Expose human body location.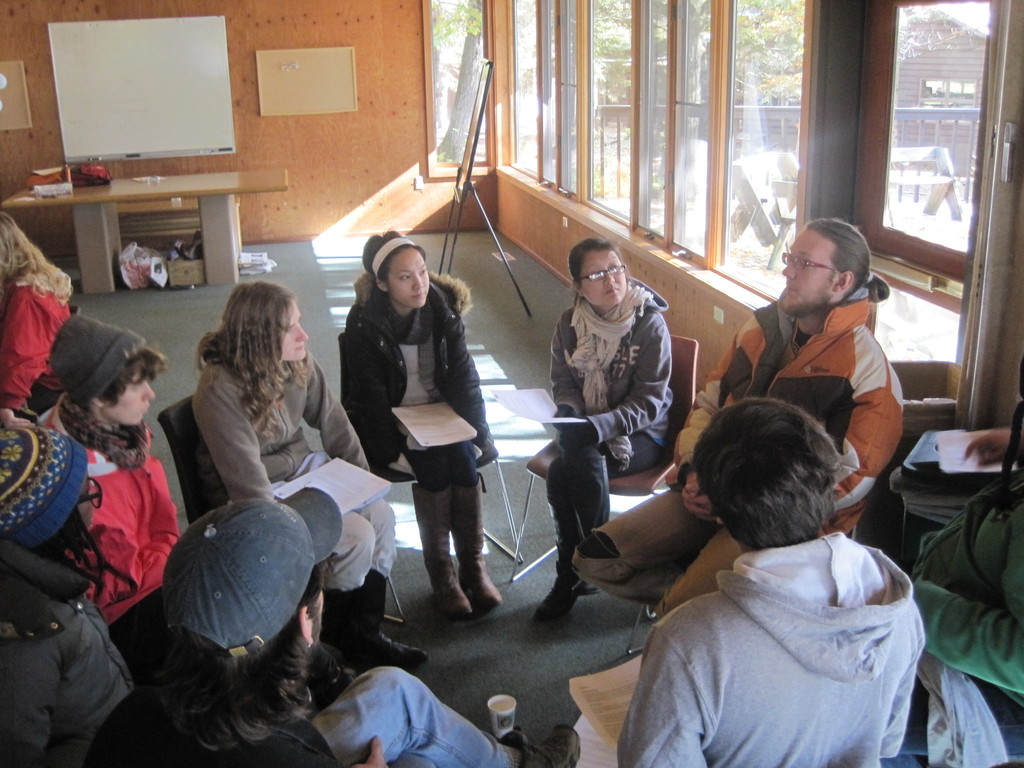
Exposed at 544:239:676:627.
